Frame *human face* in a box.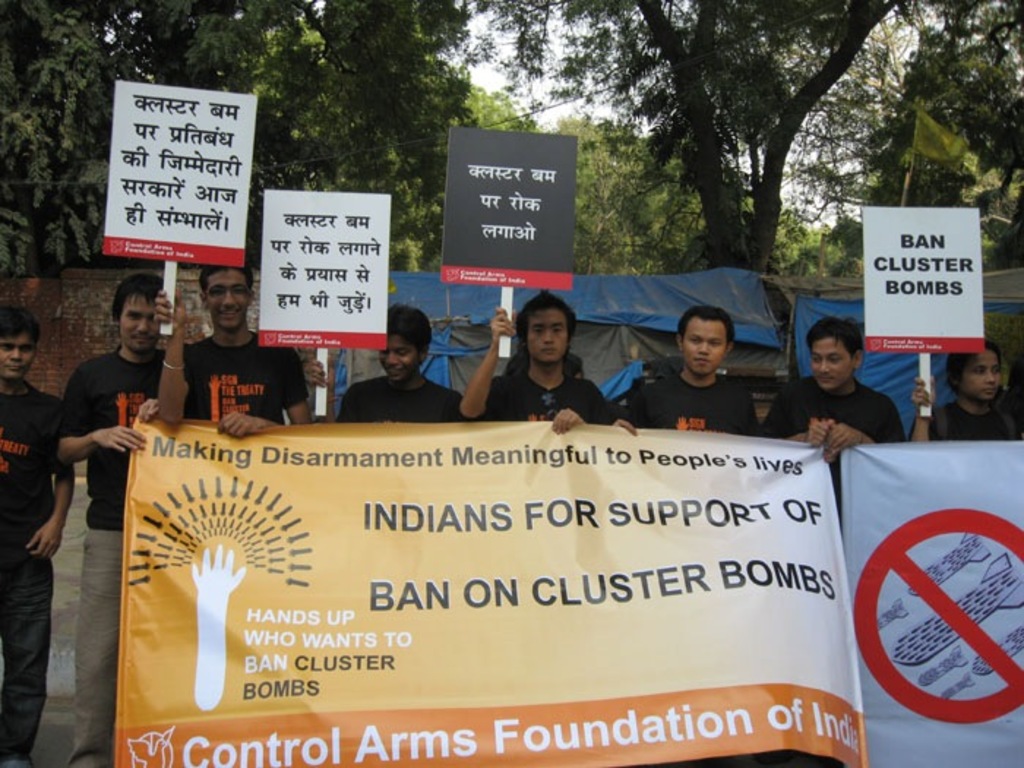
203, 268, 249, 332.
